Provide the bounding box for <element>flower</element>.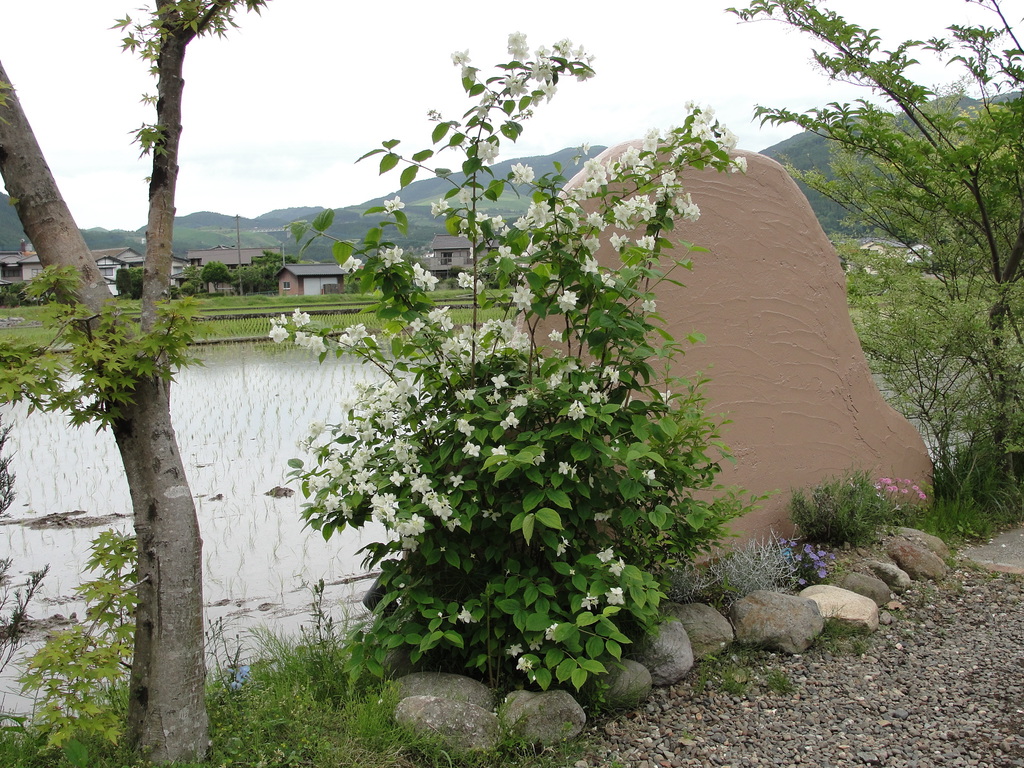
Rect(555, 538, 571, 555).
